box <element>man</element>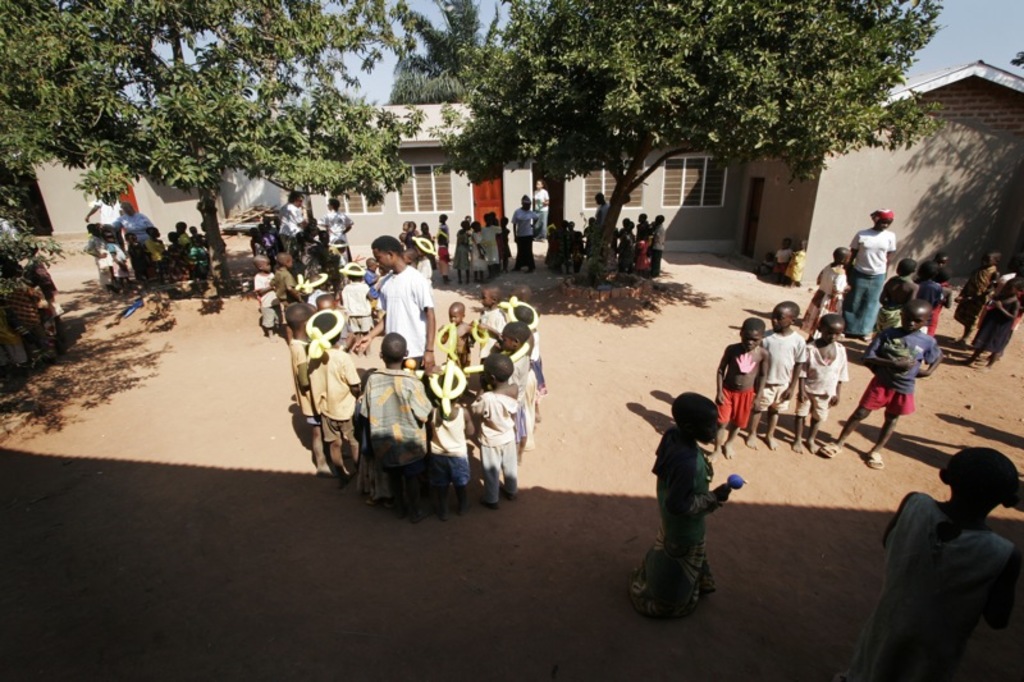
x1=275 y1=188 x2=307 y2=257
